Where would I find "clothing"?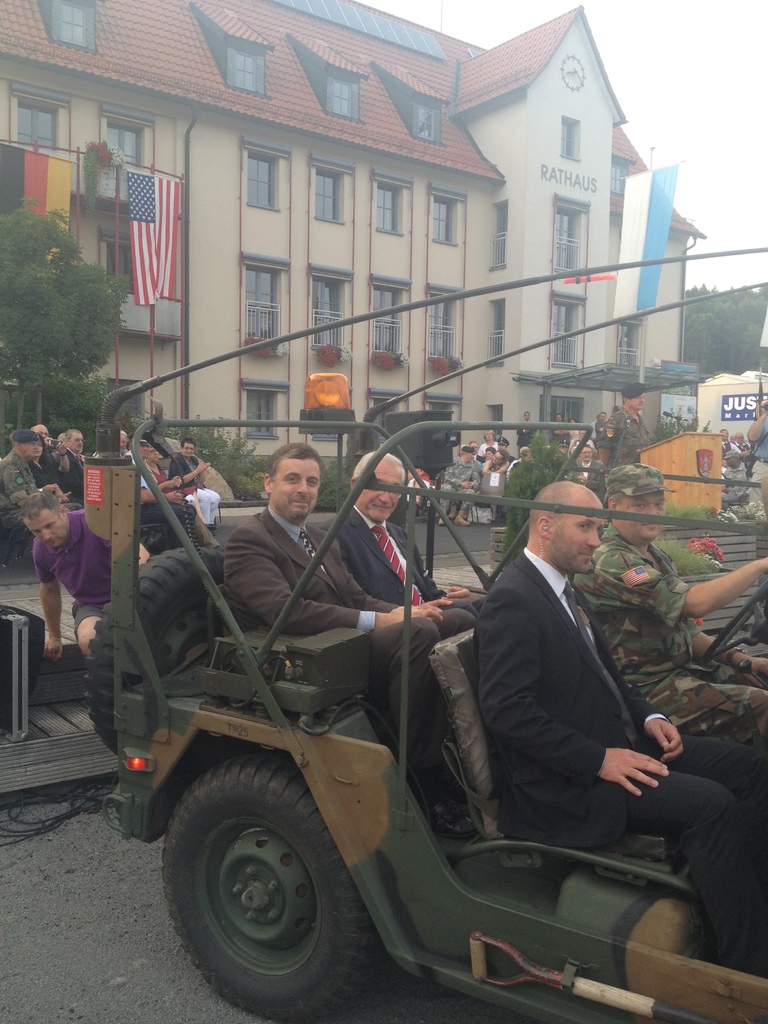
At BBox(47, 447, 87, 507).
